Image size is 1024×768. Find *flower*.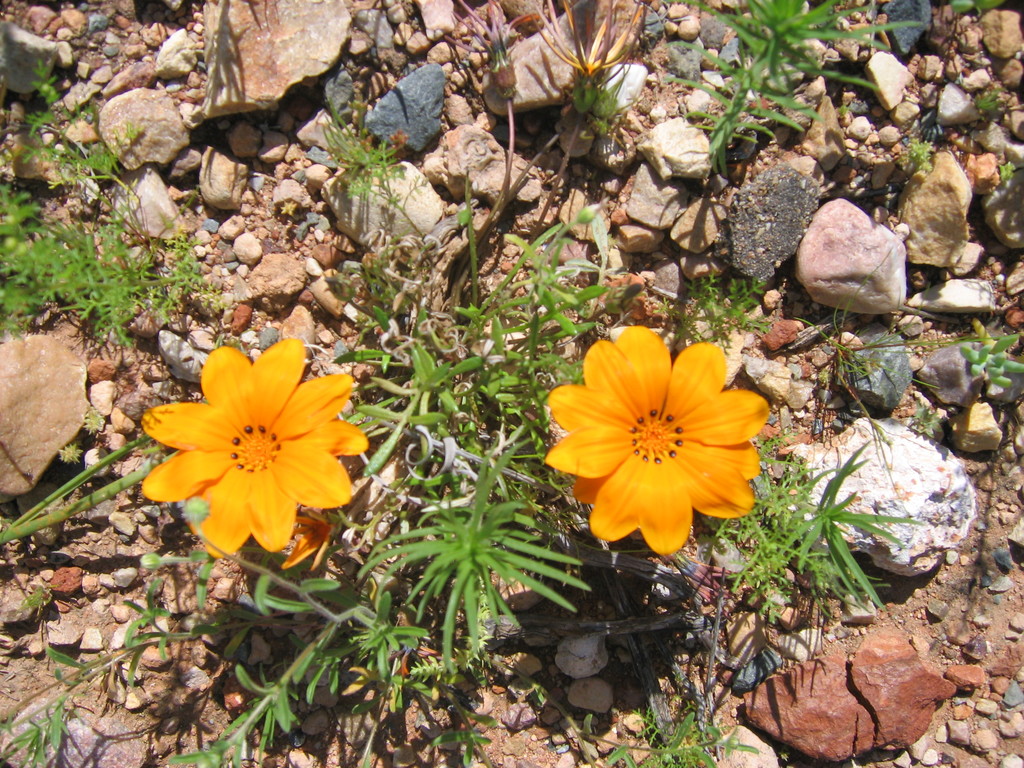
Rect(141, 336, 367, 554).
